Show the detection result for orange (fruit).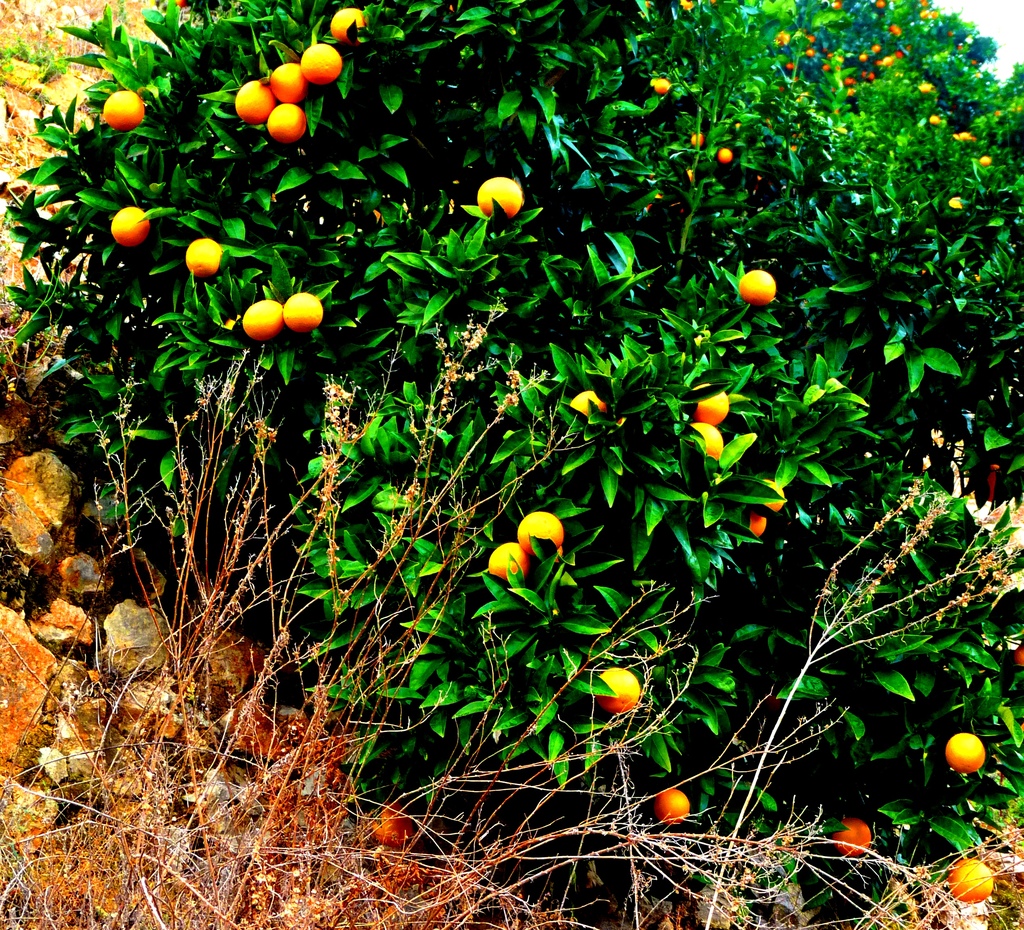
locate(659, 792, 691, 820).
